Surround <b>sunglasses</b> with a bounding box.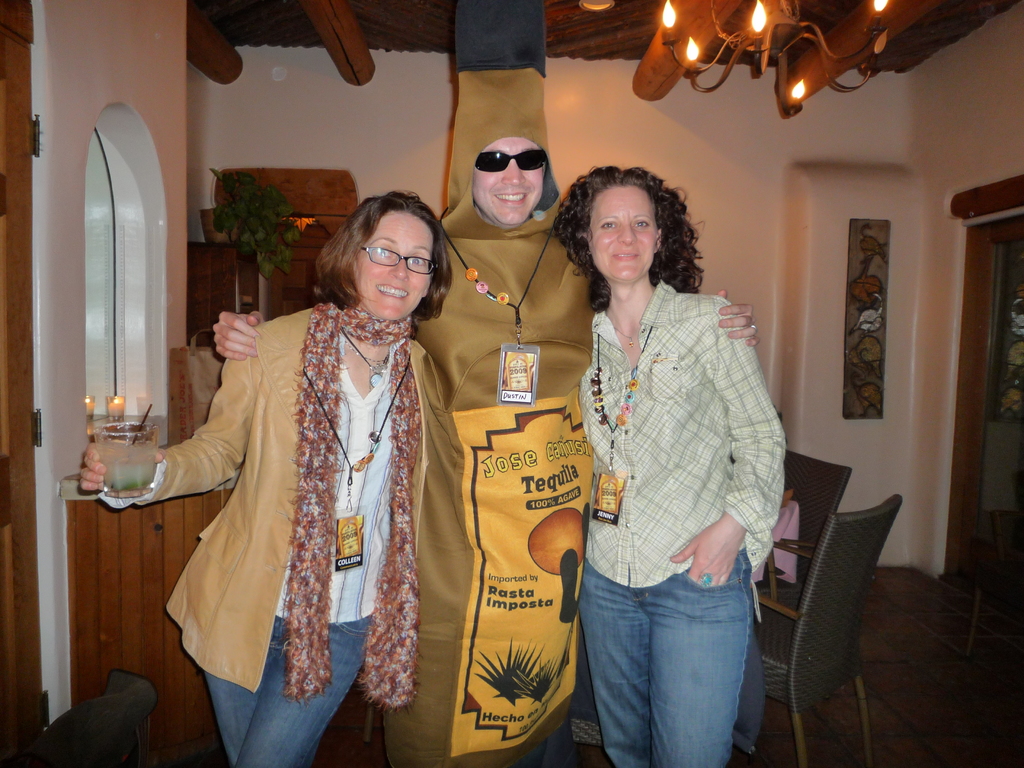
locate(474, 147, 544, 174).
